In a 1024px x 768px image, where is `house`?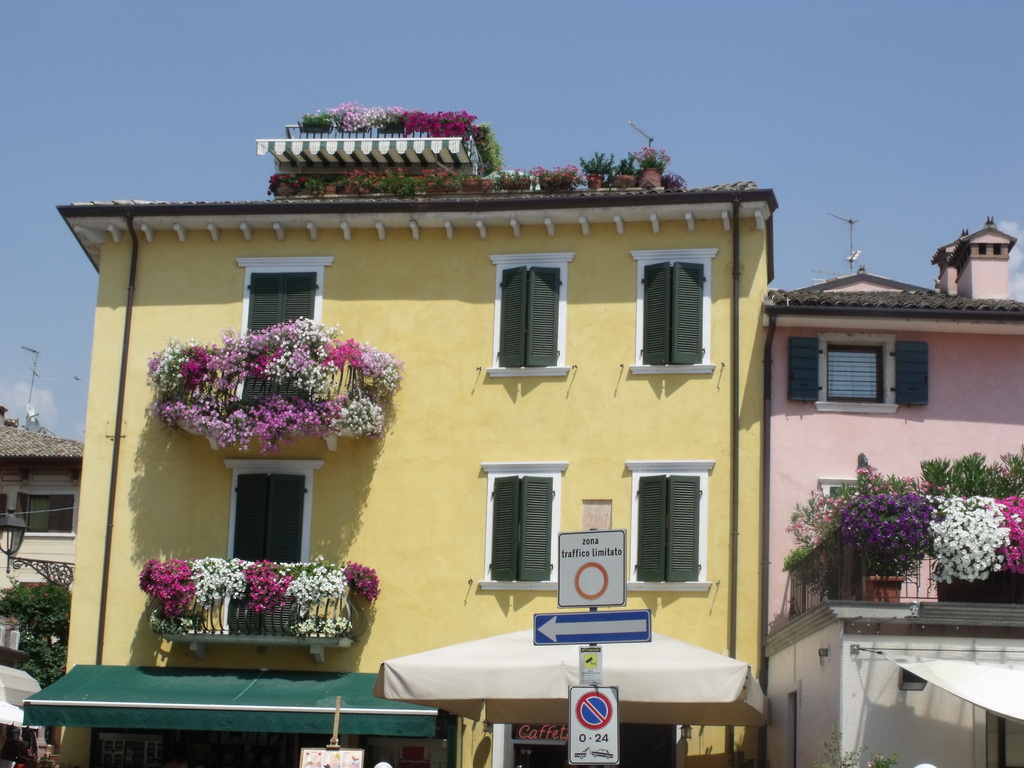
crop(21, 99, 785, 767).
